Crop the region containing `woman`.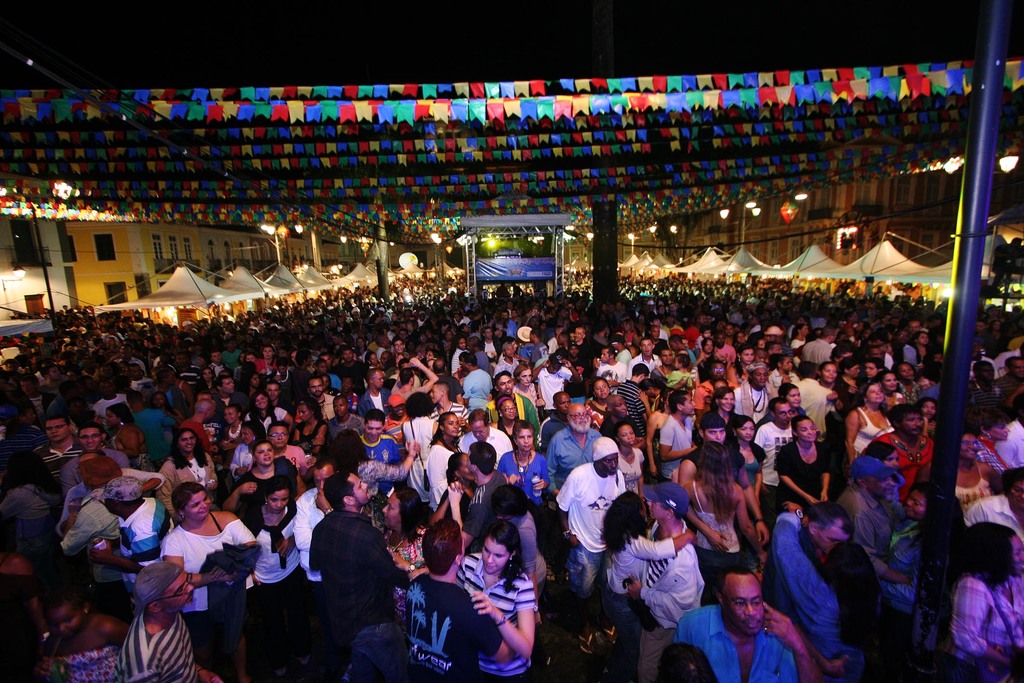
Crop region: 616,422,646,498.
